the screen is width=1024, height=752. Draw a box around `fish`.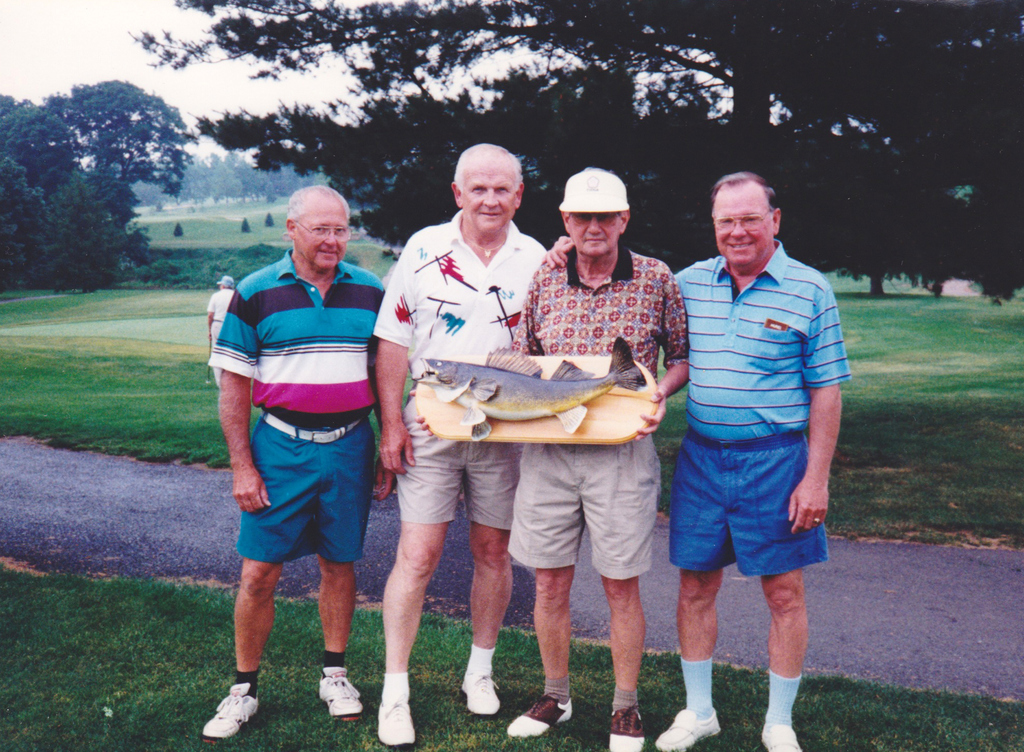
<bbox>407, 339, 644, 439</bbox>.
